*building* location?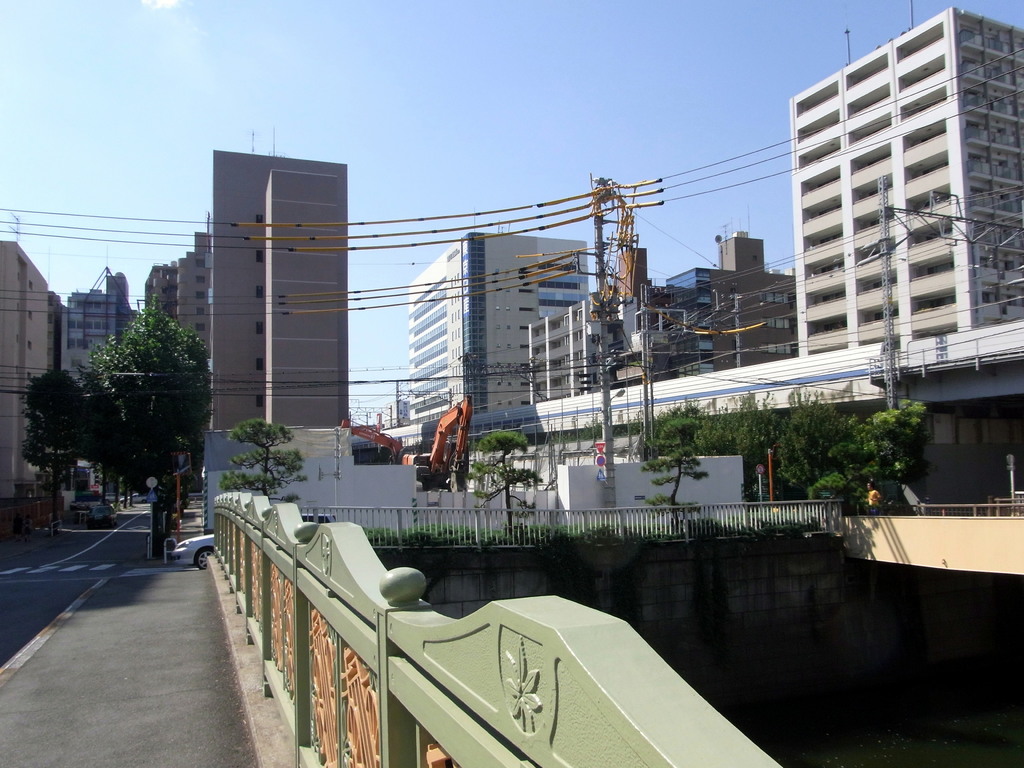
407 230 592 419
